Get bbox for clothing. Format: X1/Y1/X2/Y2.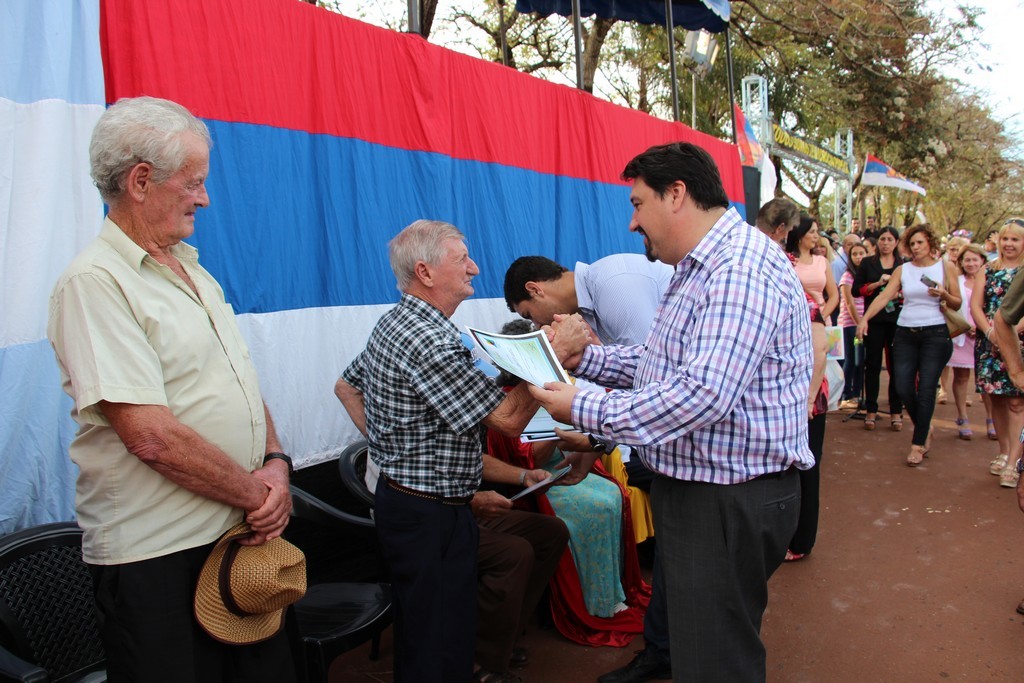
886/256/953/446.
